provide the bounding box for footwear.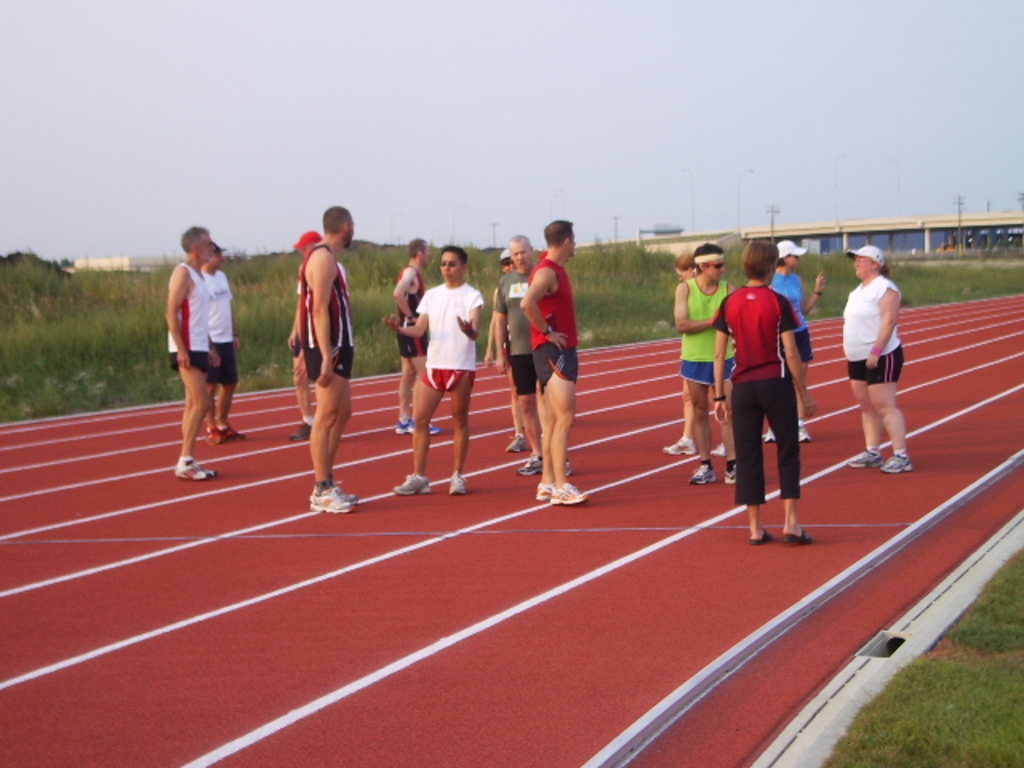
l=210, t=427, r=232, b=440.
